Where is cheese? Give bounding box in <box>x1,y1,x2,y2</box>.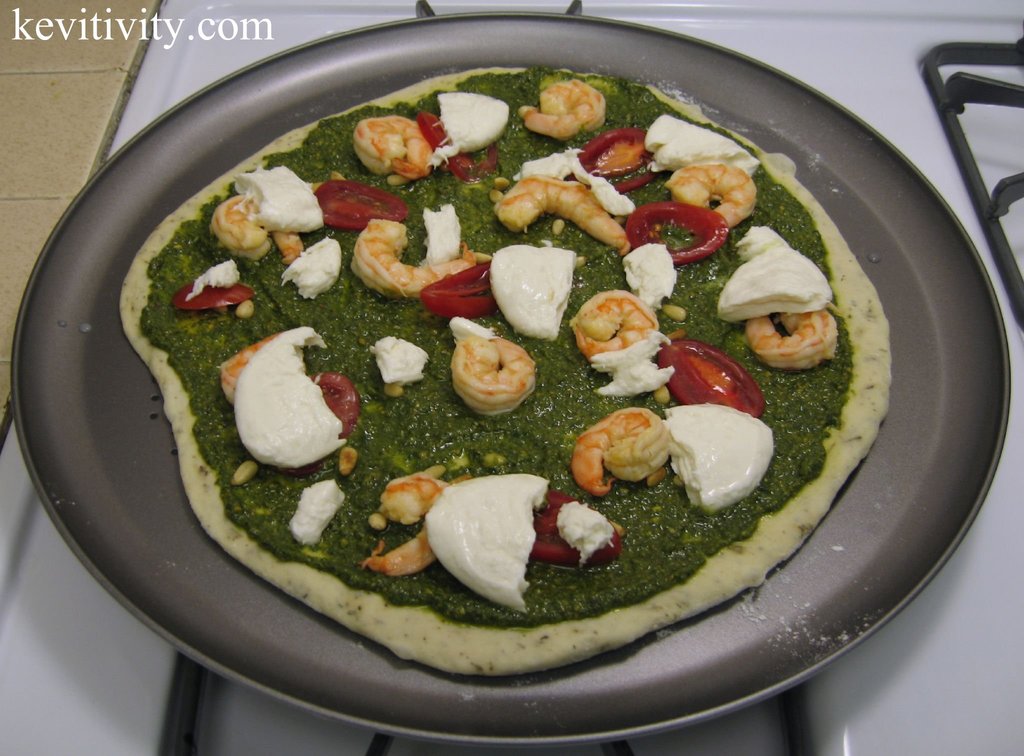
<box>621,231,676,309</box>.
